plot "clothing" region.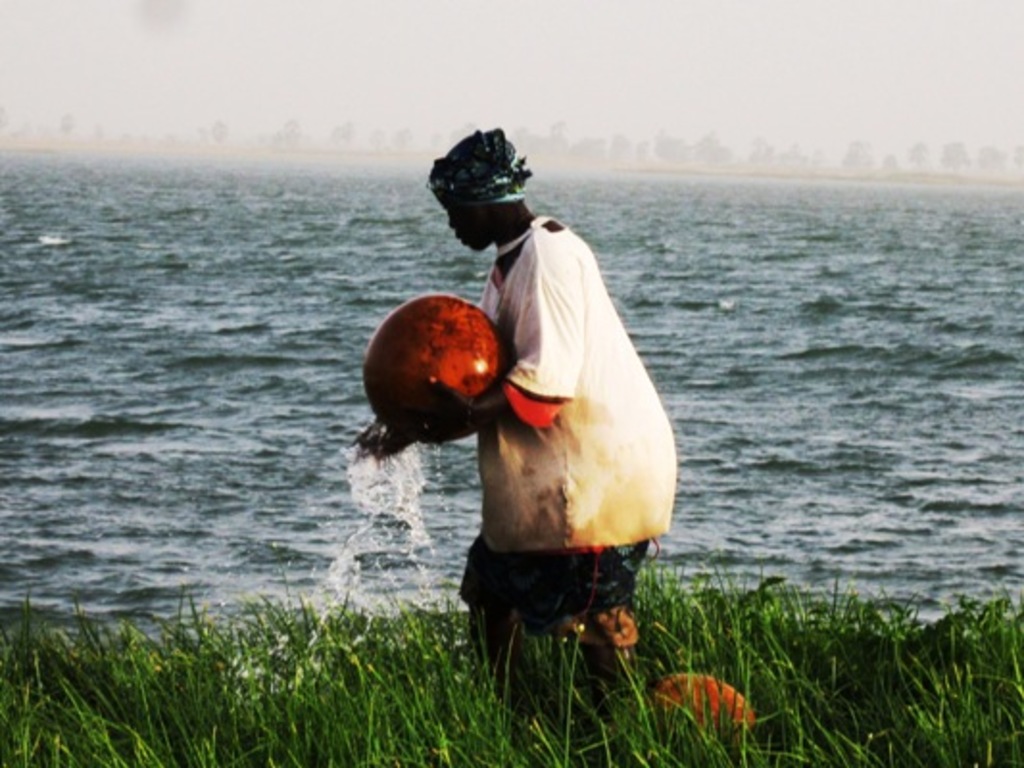
Plotted at (left=425, top=200, right=705, bottom=670).
